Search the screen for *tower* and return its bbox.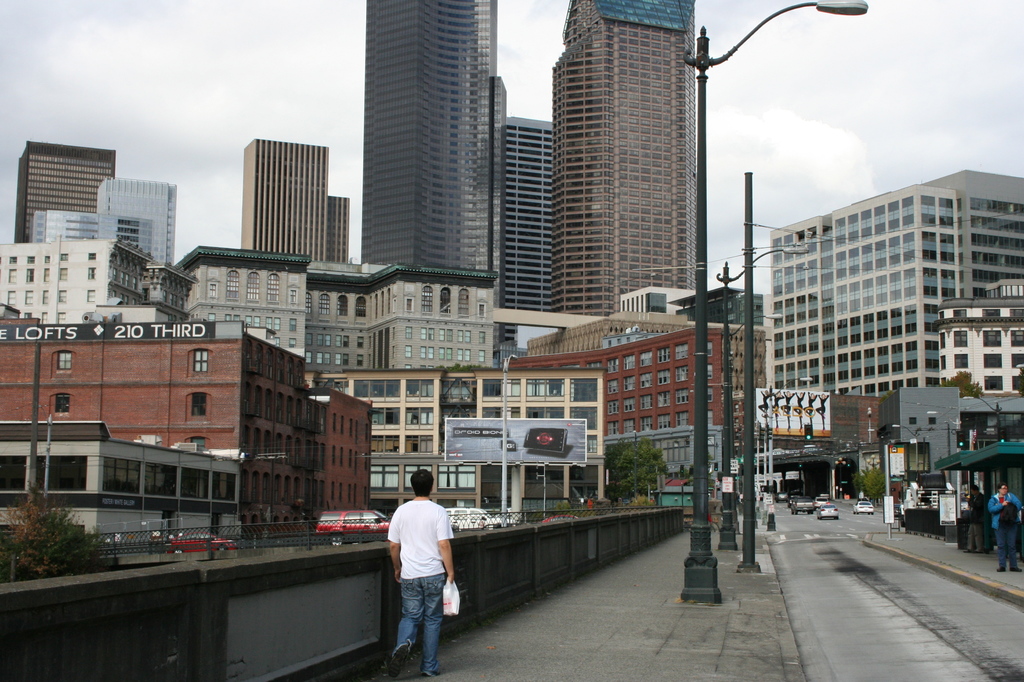
Found: crop(545, 0, 698, 322).
